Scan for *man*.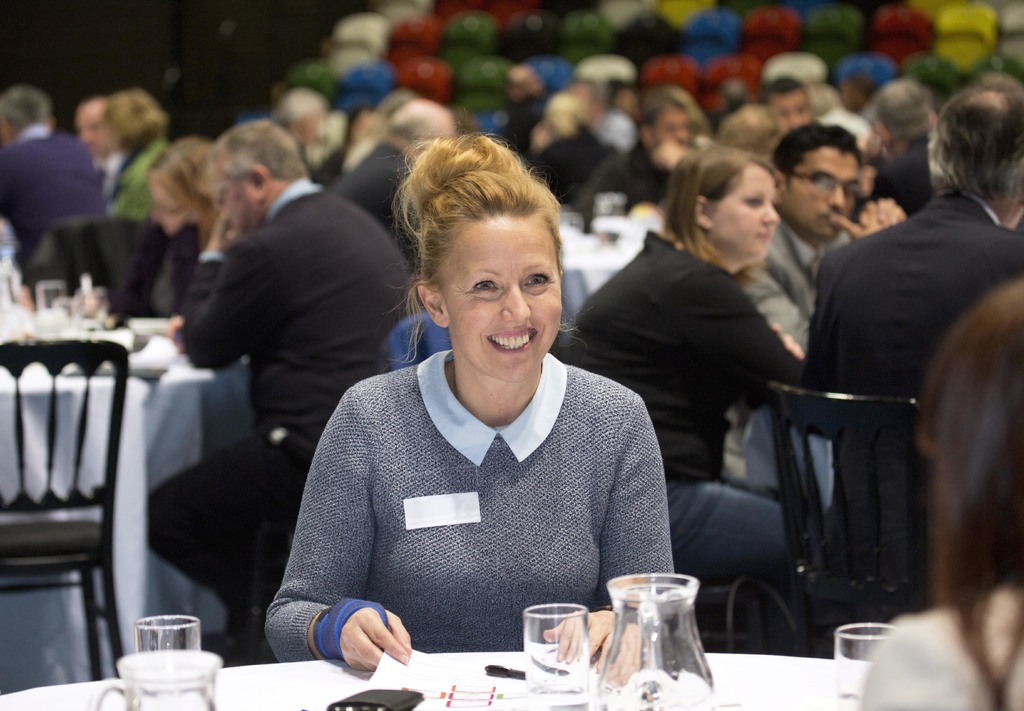
Scan result: (578, 93, 703, 231).
